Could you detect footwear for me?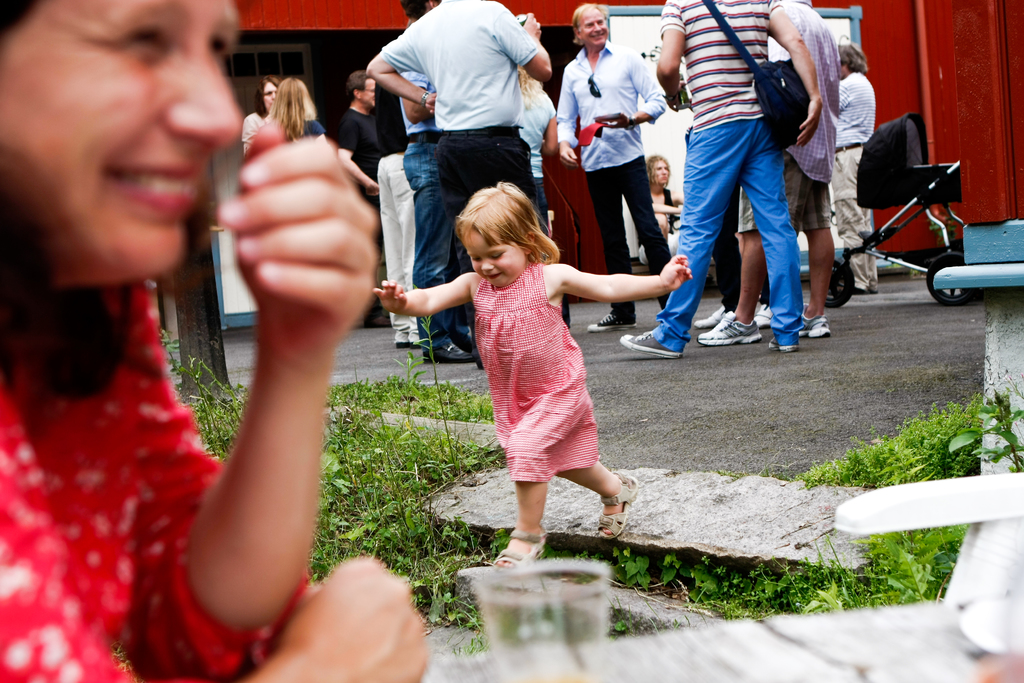
Detection result: {"x1": 585, "y1": 312, "x2": 636, "y2": 332}.
